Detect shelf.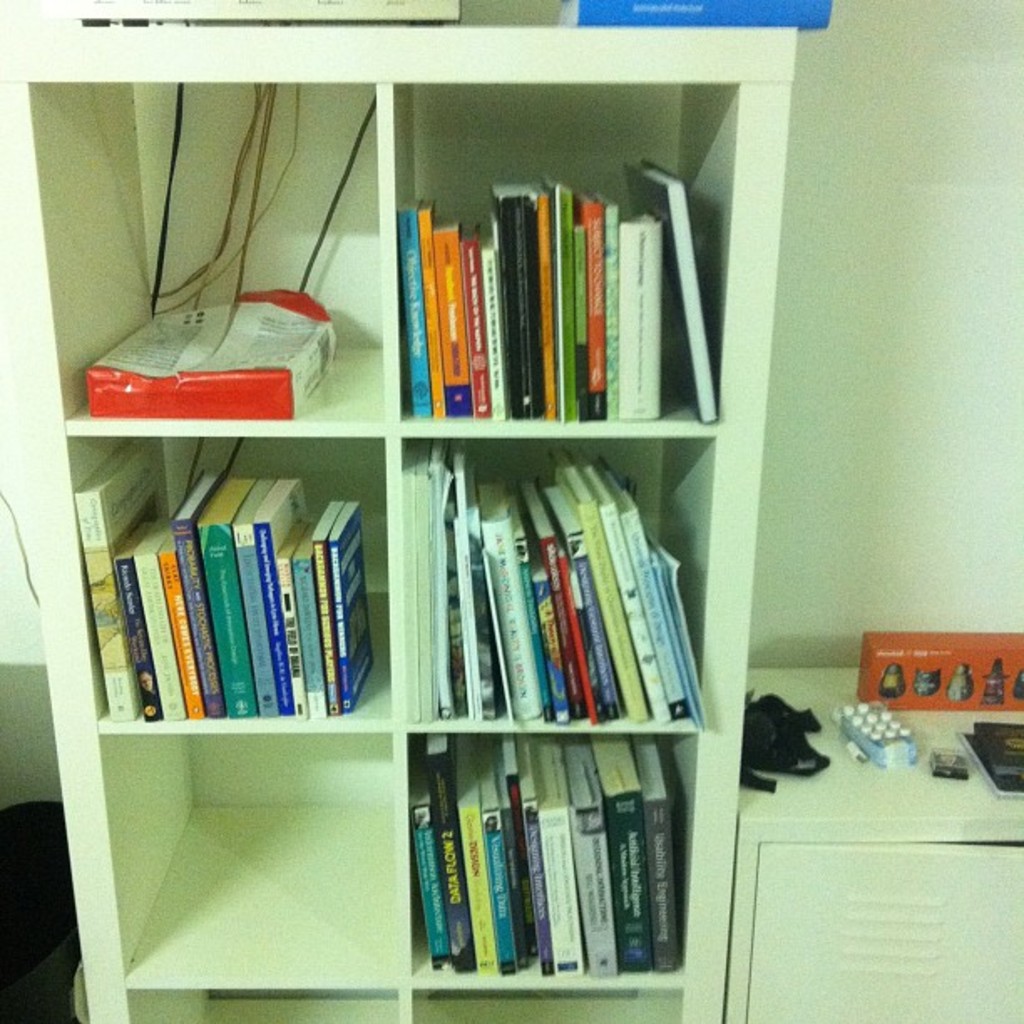
Detected at <bbox>3, 25, 795, 1022</bbox>.
